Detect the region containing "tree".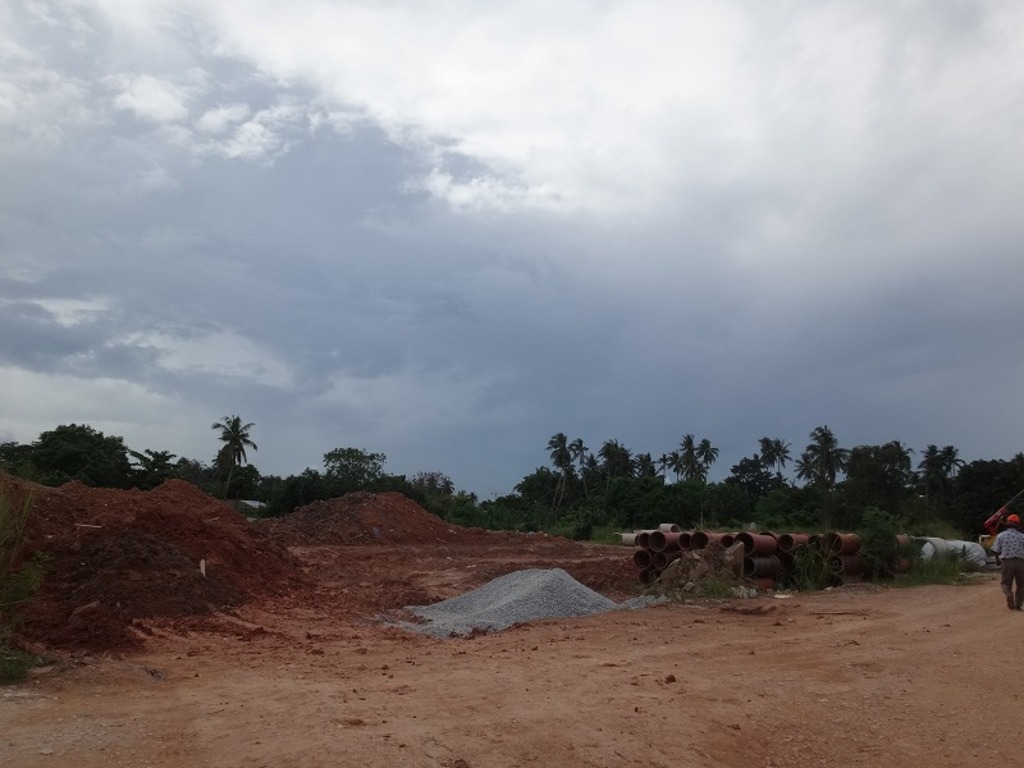
[179,392,265,509].
